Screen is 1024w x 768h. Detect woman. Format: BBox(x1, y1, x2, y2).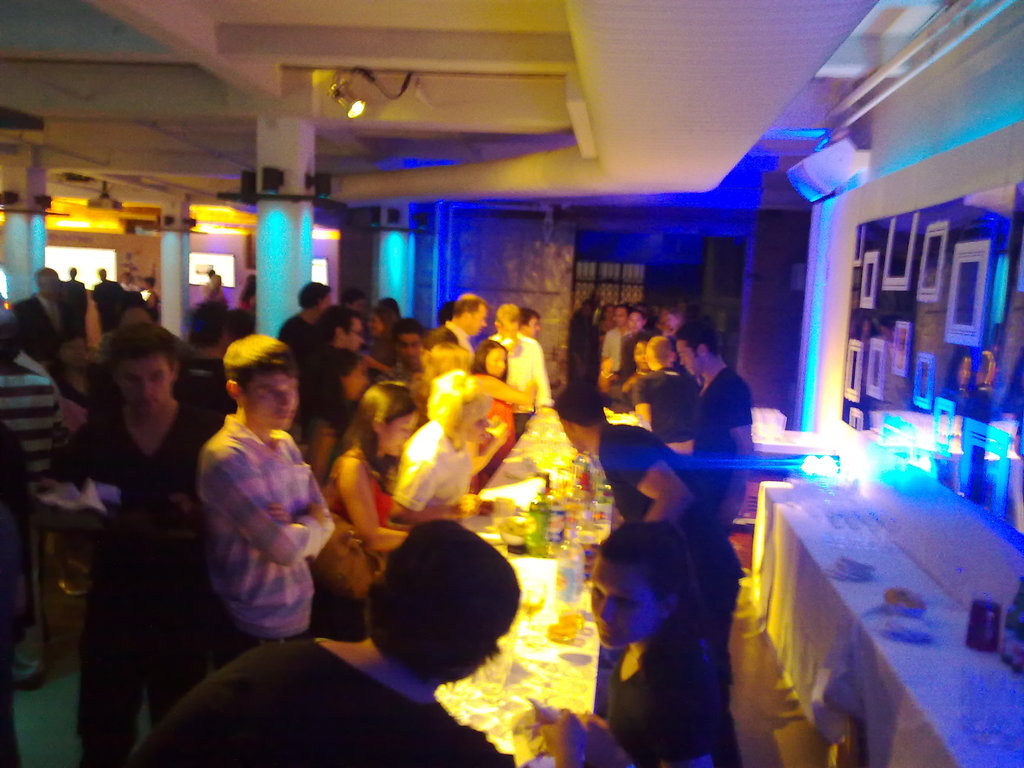
BBox(468, 335, 536, 460).
